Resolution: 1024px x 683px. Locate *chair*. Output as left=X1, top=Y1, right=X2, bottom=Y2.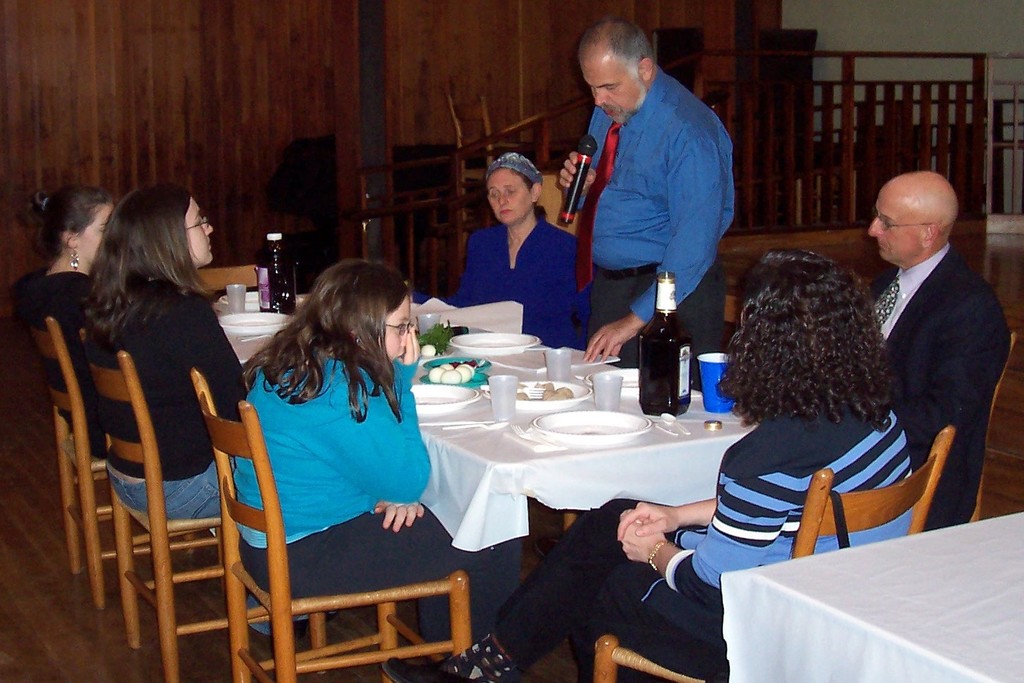
left=966, top=336, right=1018, bottom=527.
